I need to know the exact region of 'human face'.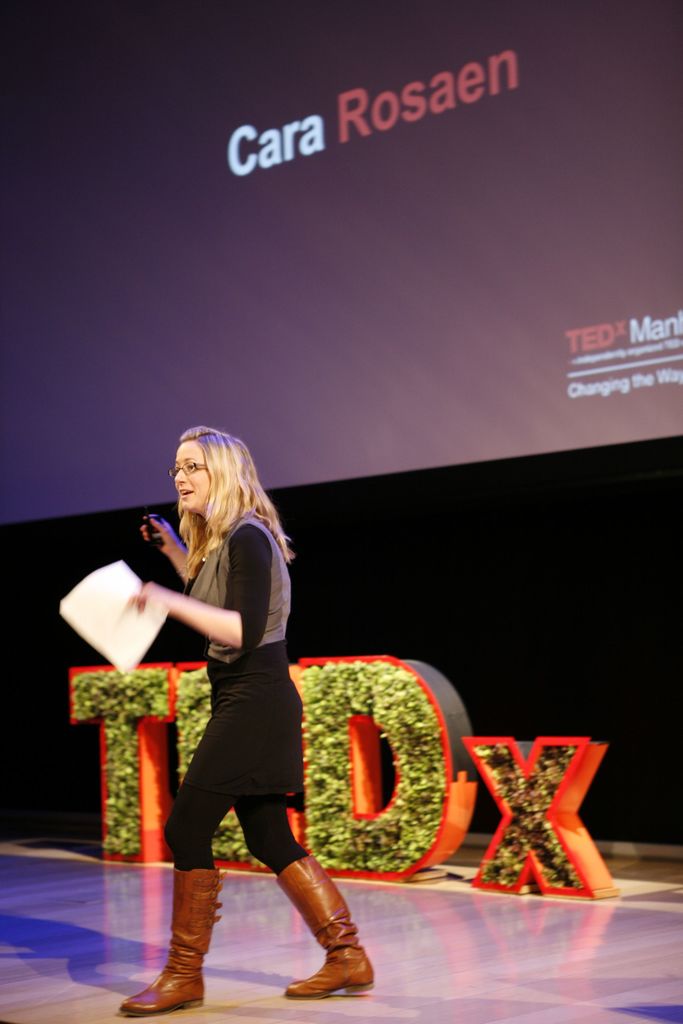
Region: [169, 450, 220, 504].
